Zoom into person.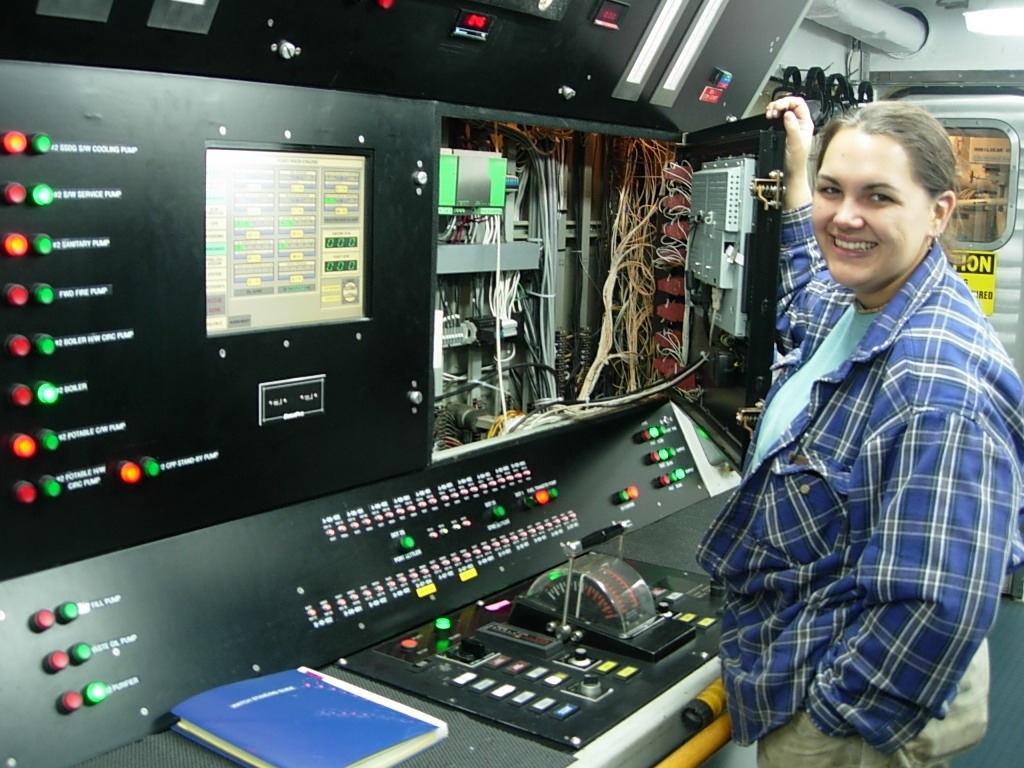
Zoom target: 734:65:1015:767.
